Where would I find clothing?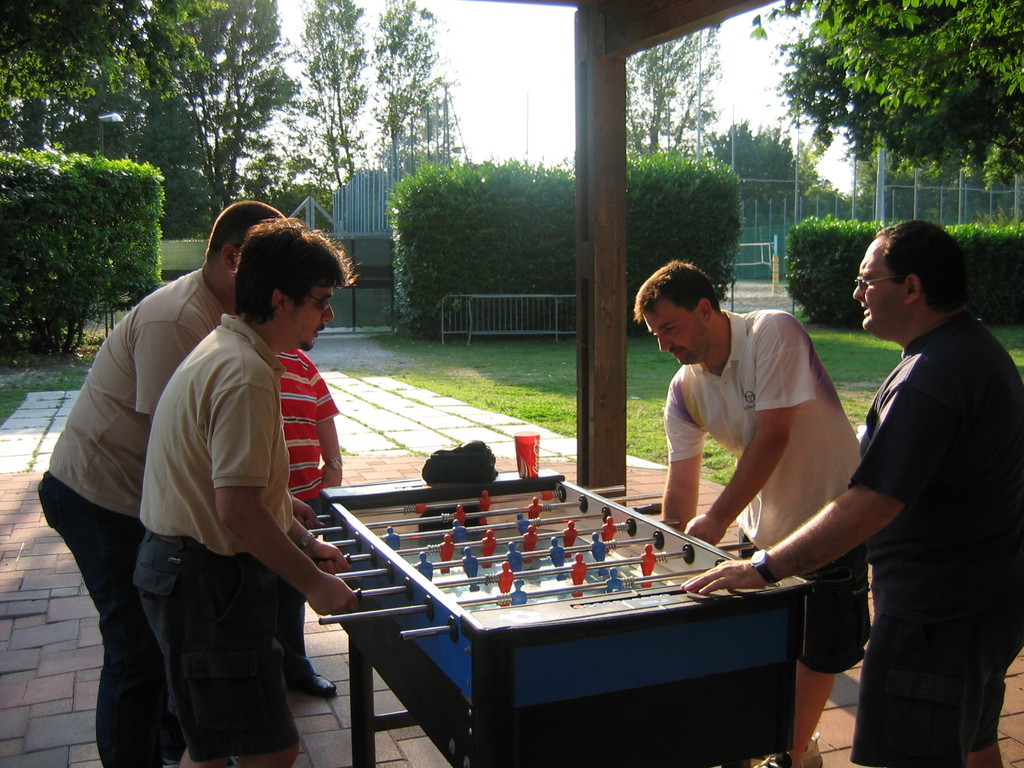
At (x1=820, y1=249, x2=1003, y2=761).
